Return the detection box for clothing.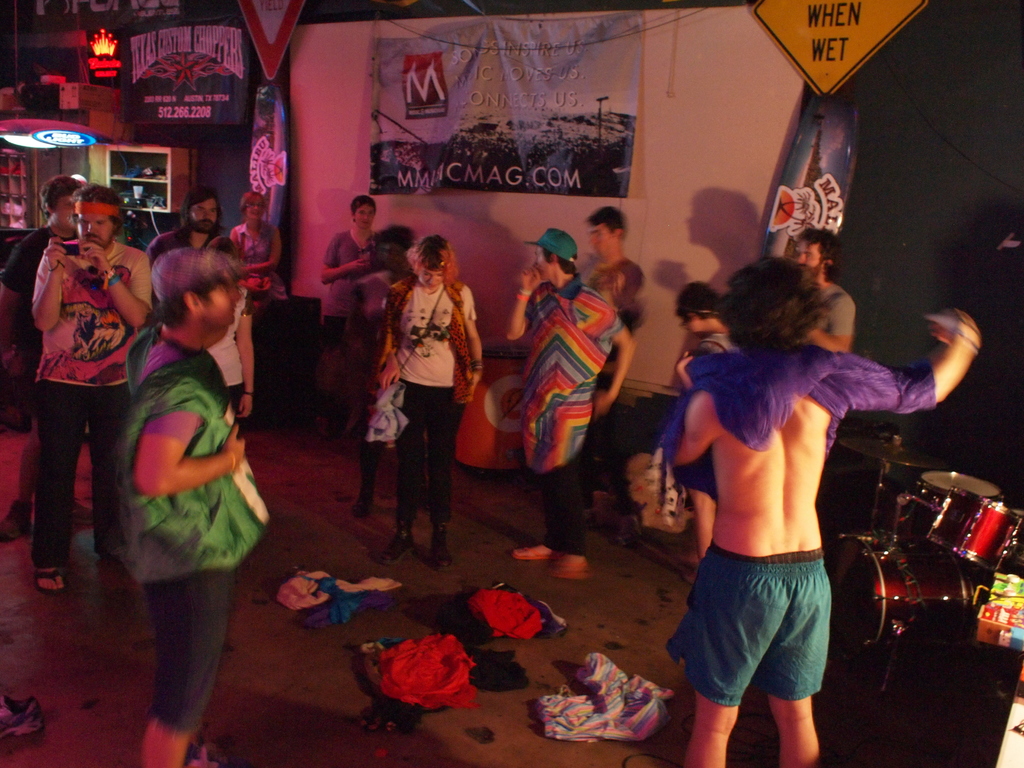
(812,270,855,355).
